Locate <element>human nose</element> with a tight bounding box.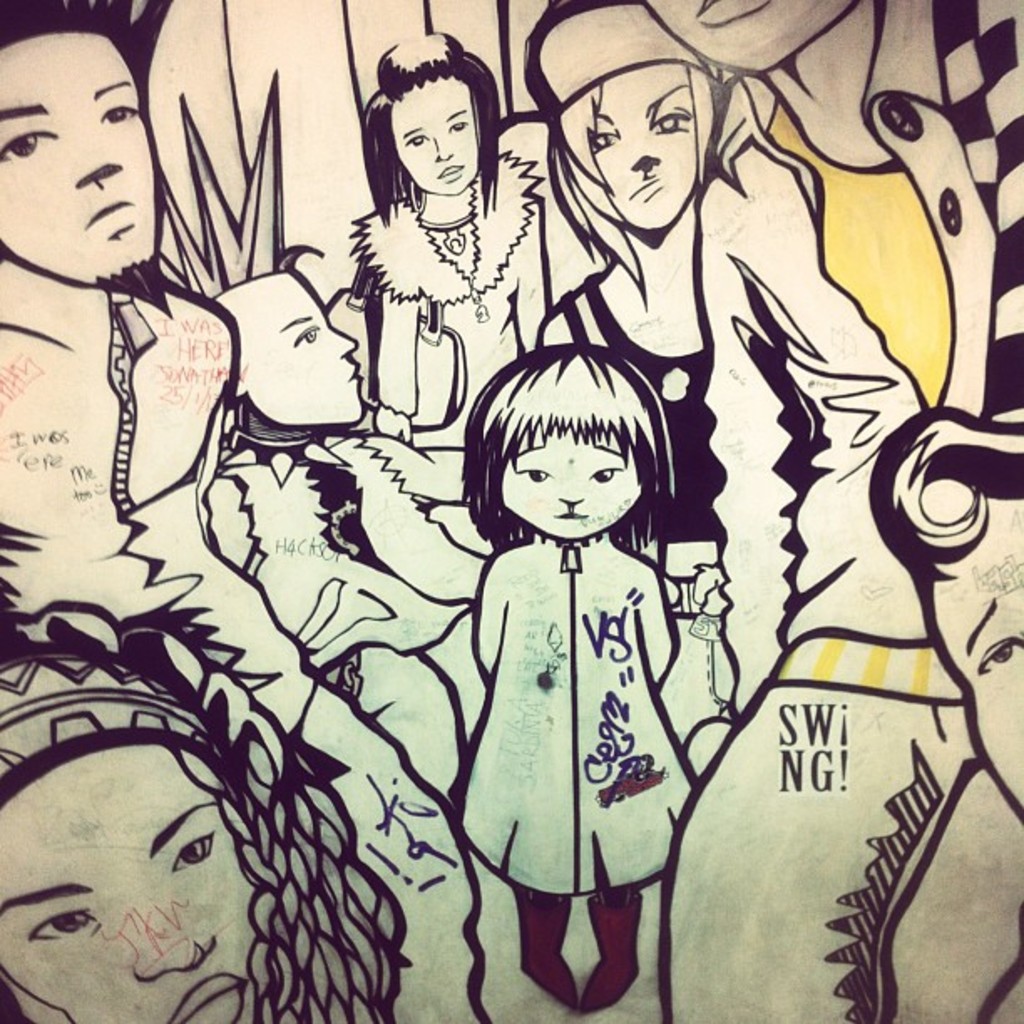
<box>328,325,356,353</box>.
